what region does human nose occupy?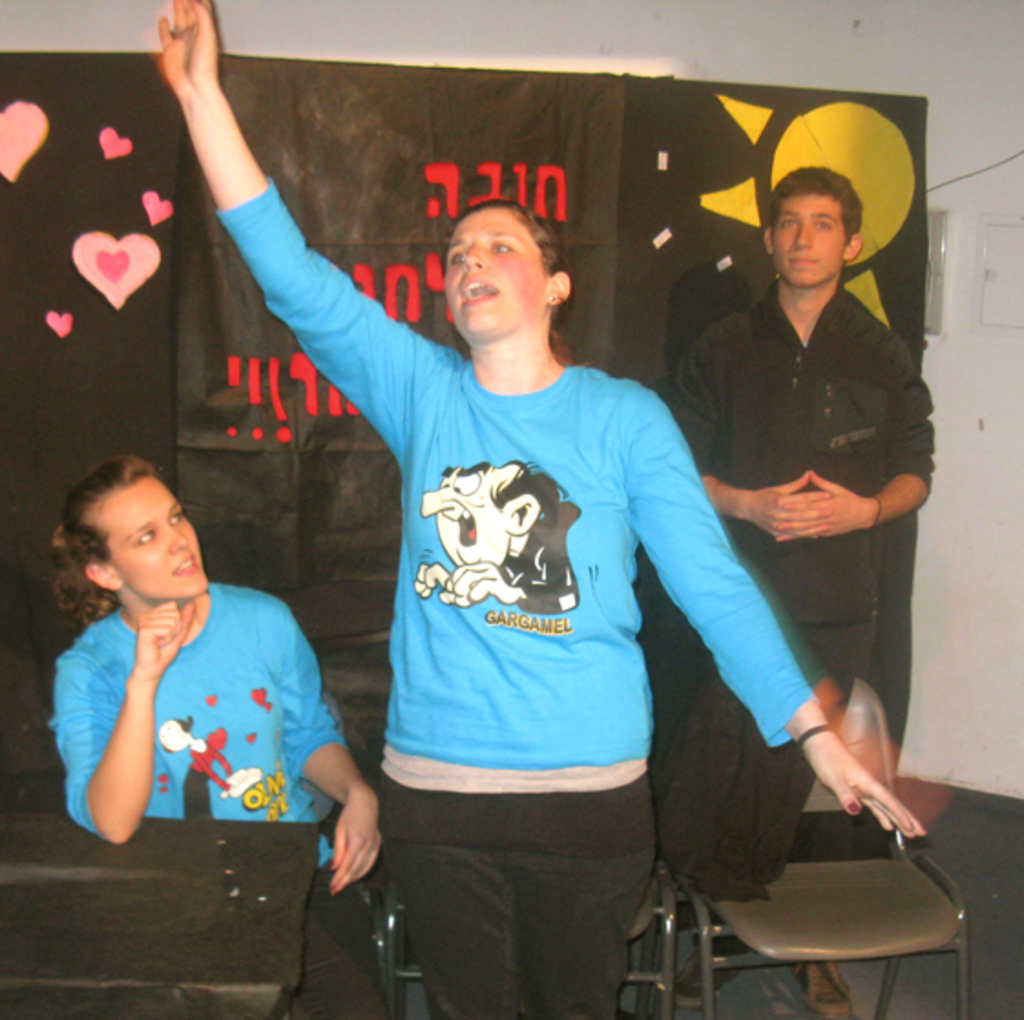
[458, 239, 484, 263].
